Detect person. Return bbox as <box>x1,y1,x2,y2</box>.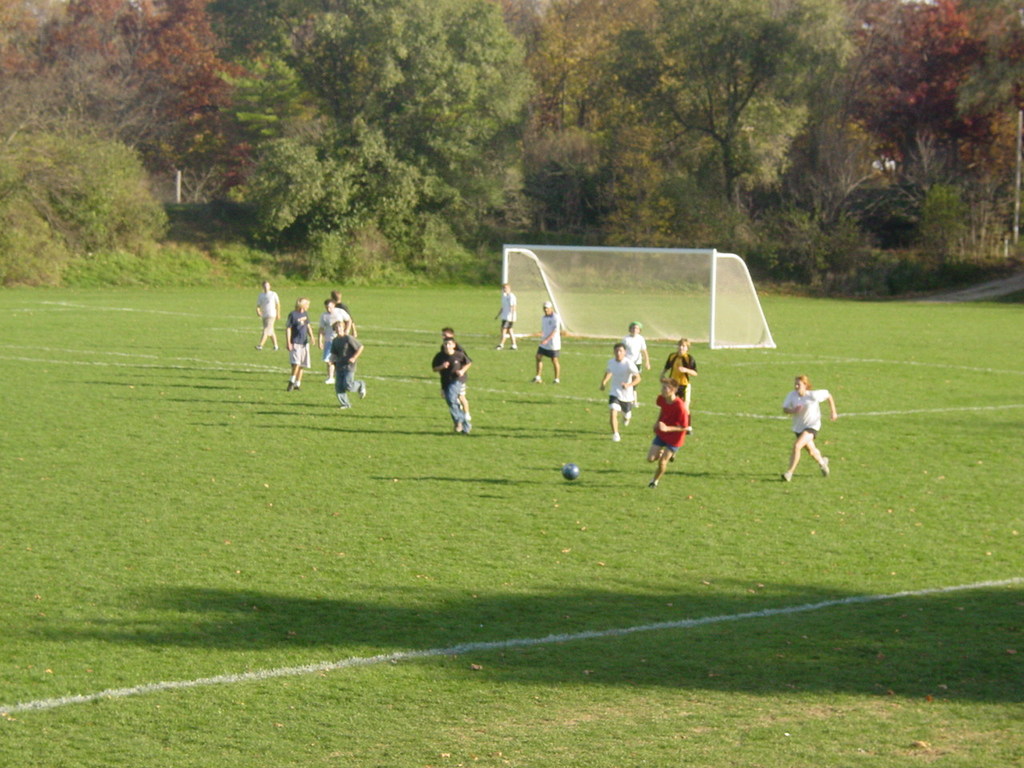
<box>658,338,700,416</box>.
